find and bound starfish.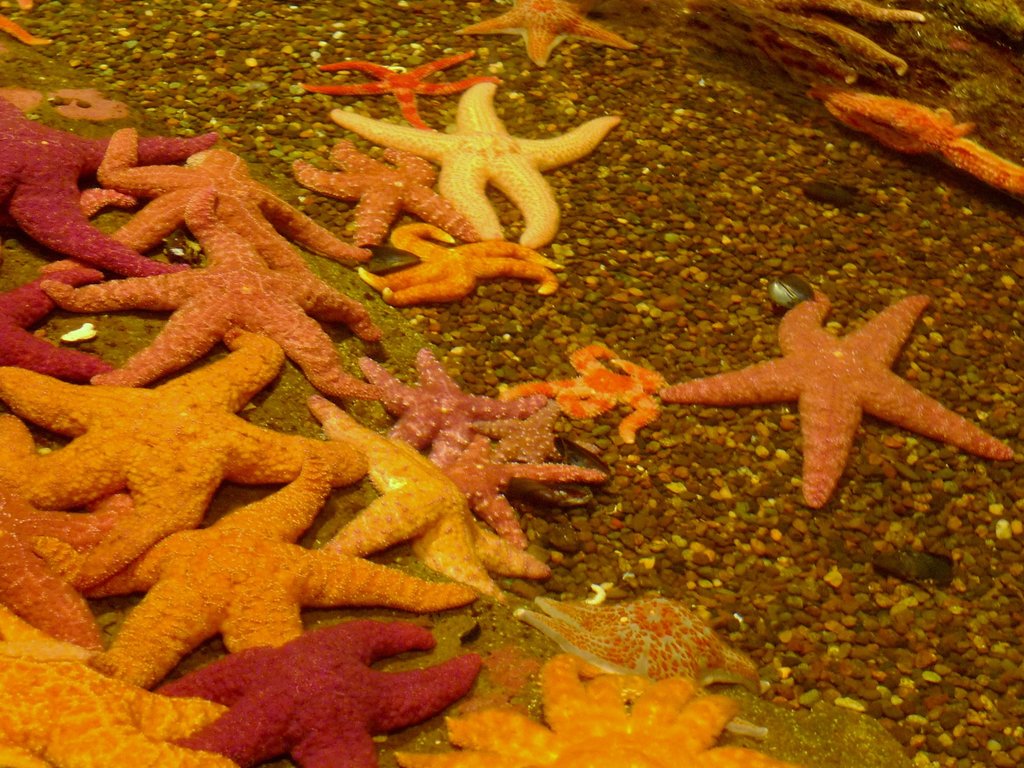
Bound: box(676, 0, 925, 89).
